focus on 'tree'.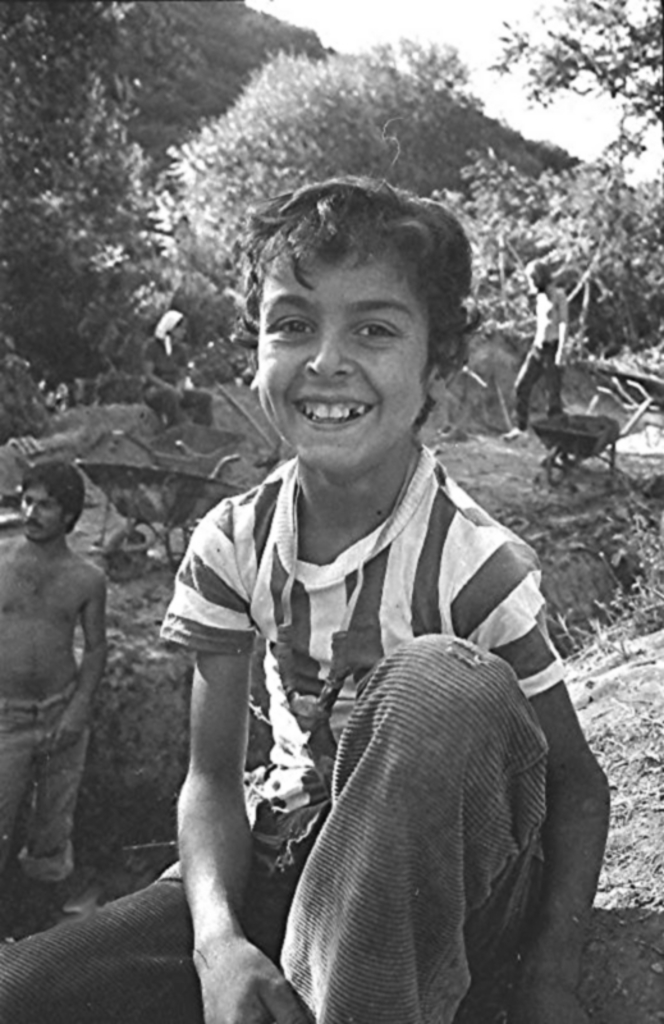
Focused at <bbox>175, 32, 493, 284</bbox>.
